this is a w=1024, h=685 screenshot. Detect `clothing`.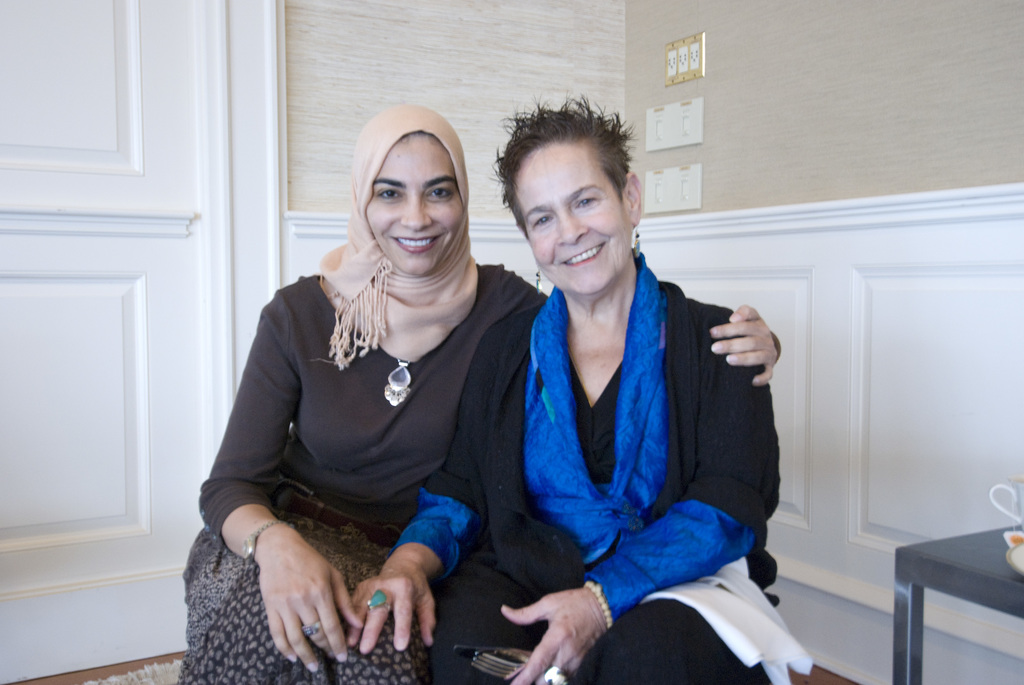
452,226,793,665.
